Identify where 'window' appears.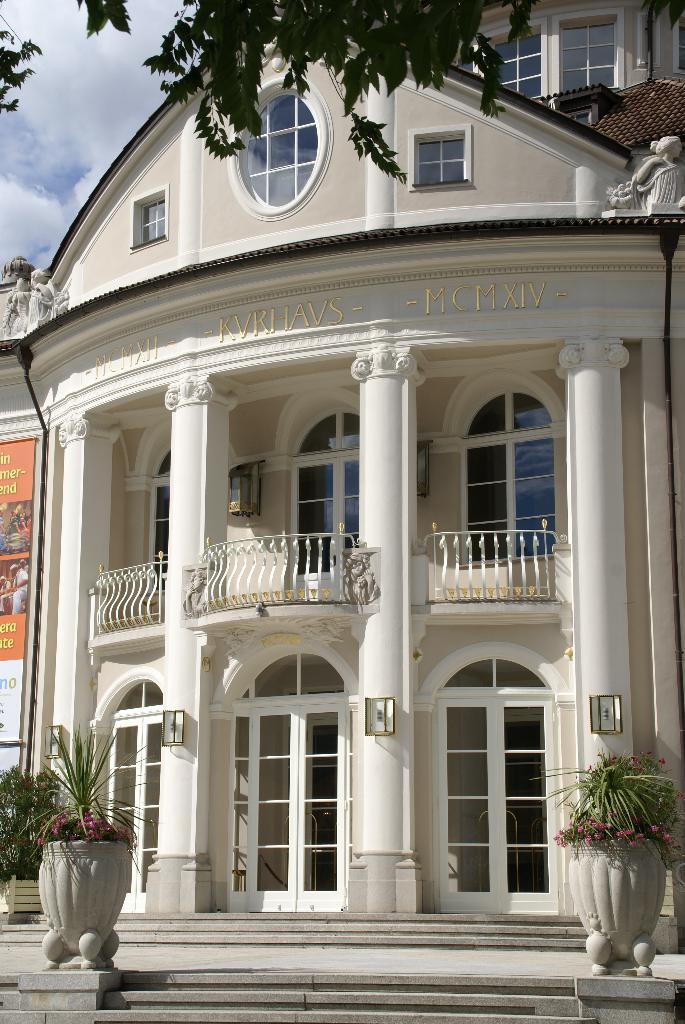
Appears at box=[306, 755, 344, 799].
